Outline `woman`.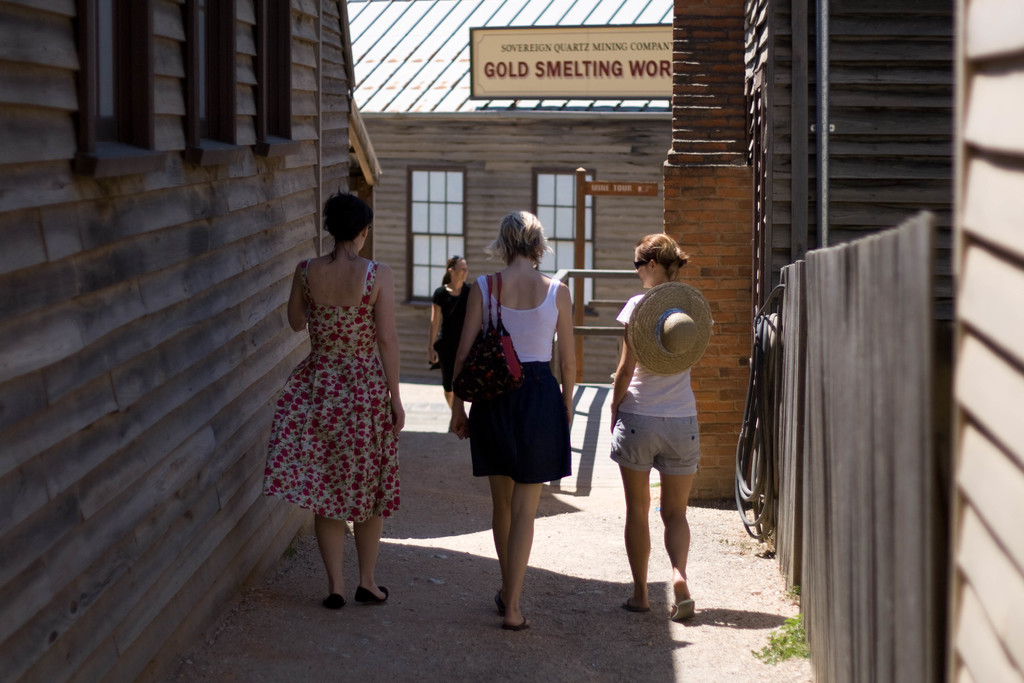
Outline: 266 193 412 609.
